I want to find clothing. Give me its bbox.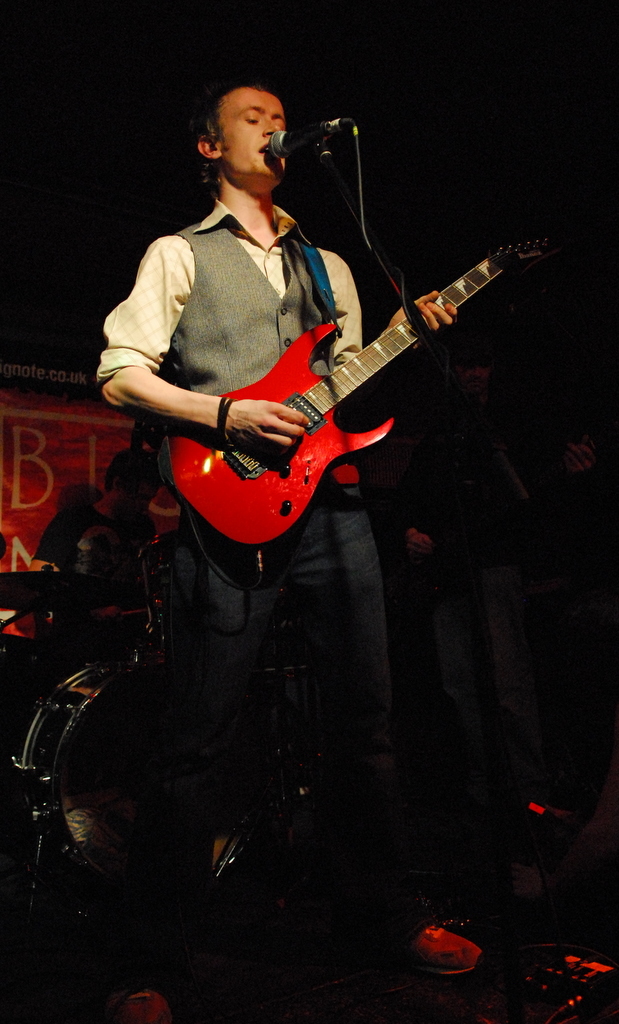
bbox(64, 239, 504, 942).
